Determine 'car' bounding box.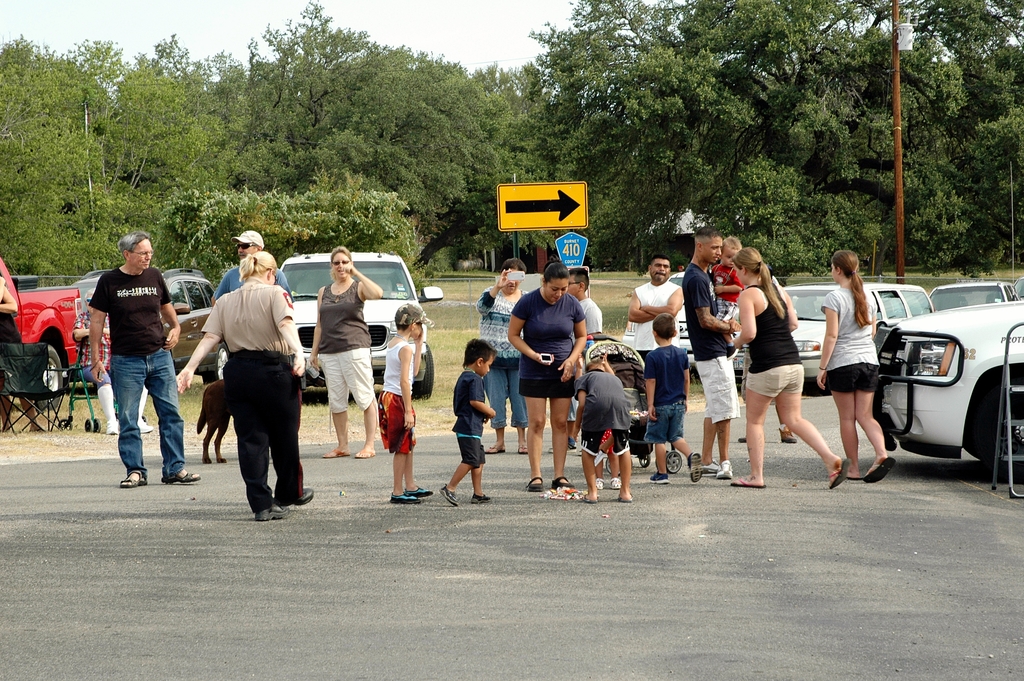
Determined: [0, 256, 81, 415].
